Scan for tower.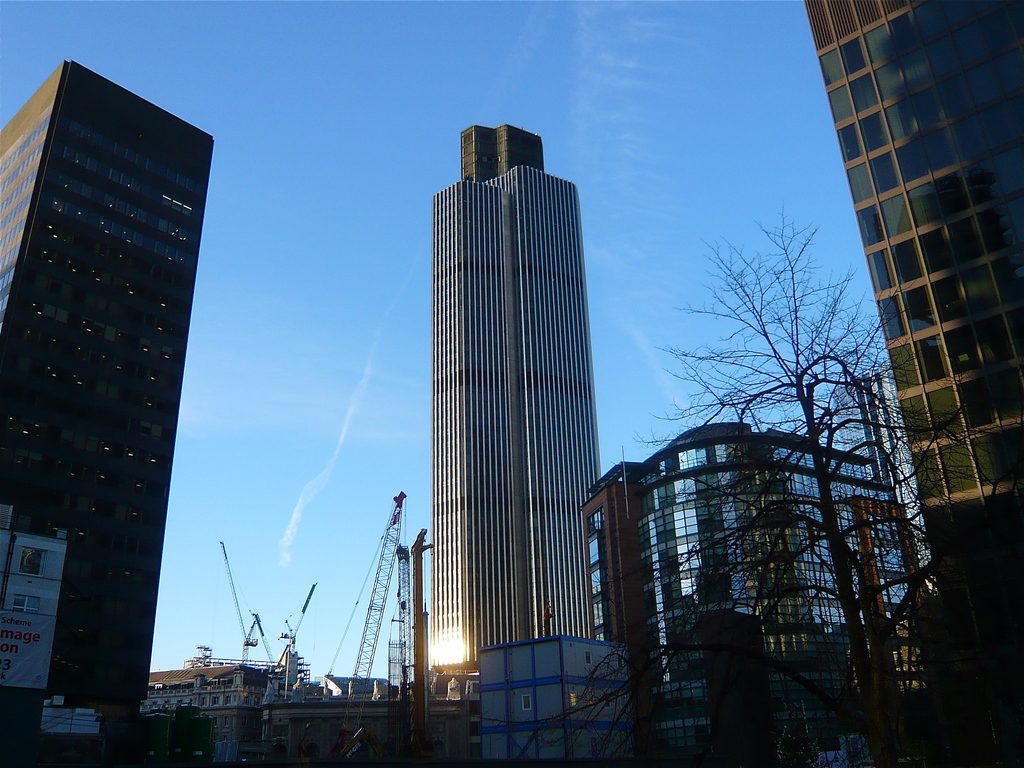
Scan result: (408,120,648,767).
